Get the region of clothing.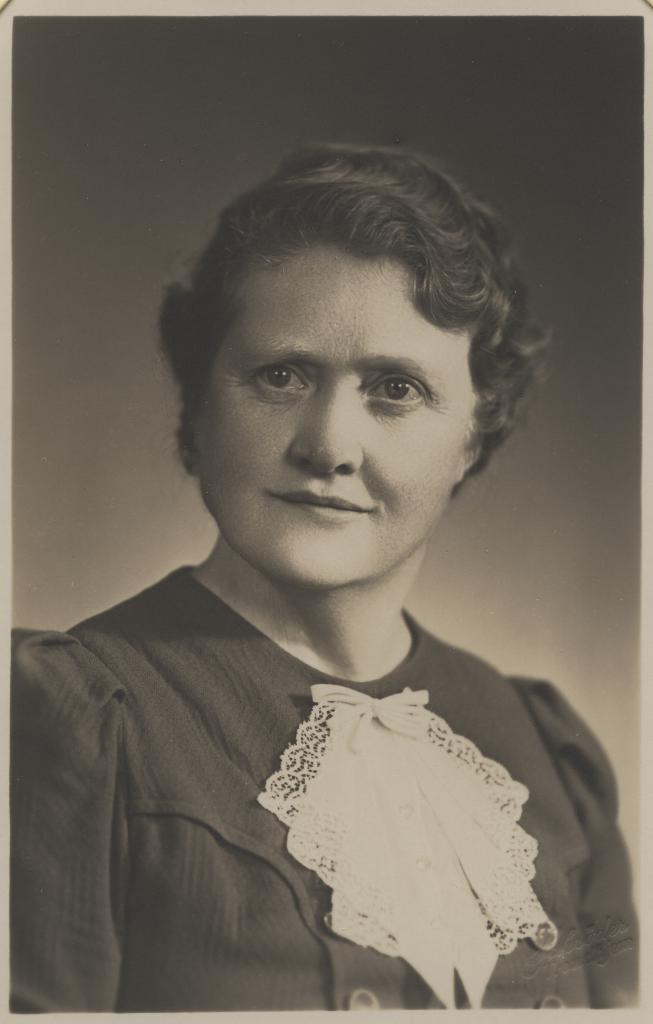
15, 564, 652, 1018.
